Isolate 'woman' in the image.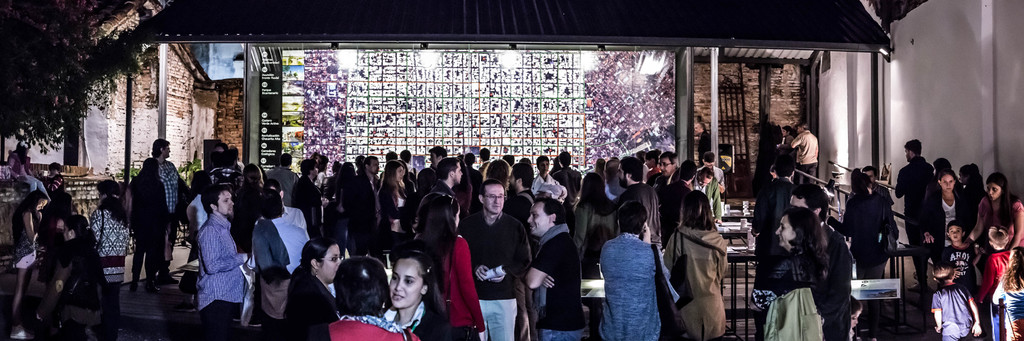
Isolated region: bbox(232, 162, 266, 242).
